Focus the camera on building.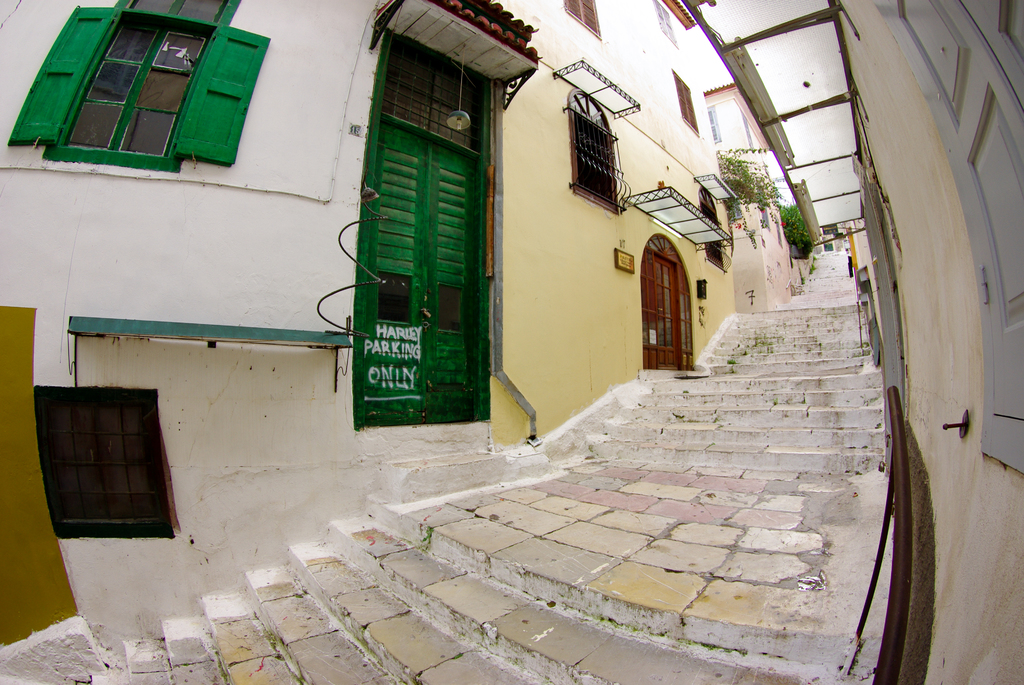
Focus region: region(0, 0, 536, 684).
